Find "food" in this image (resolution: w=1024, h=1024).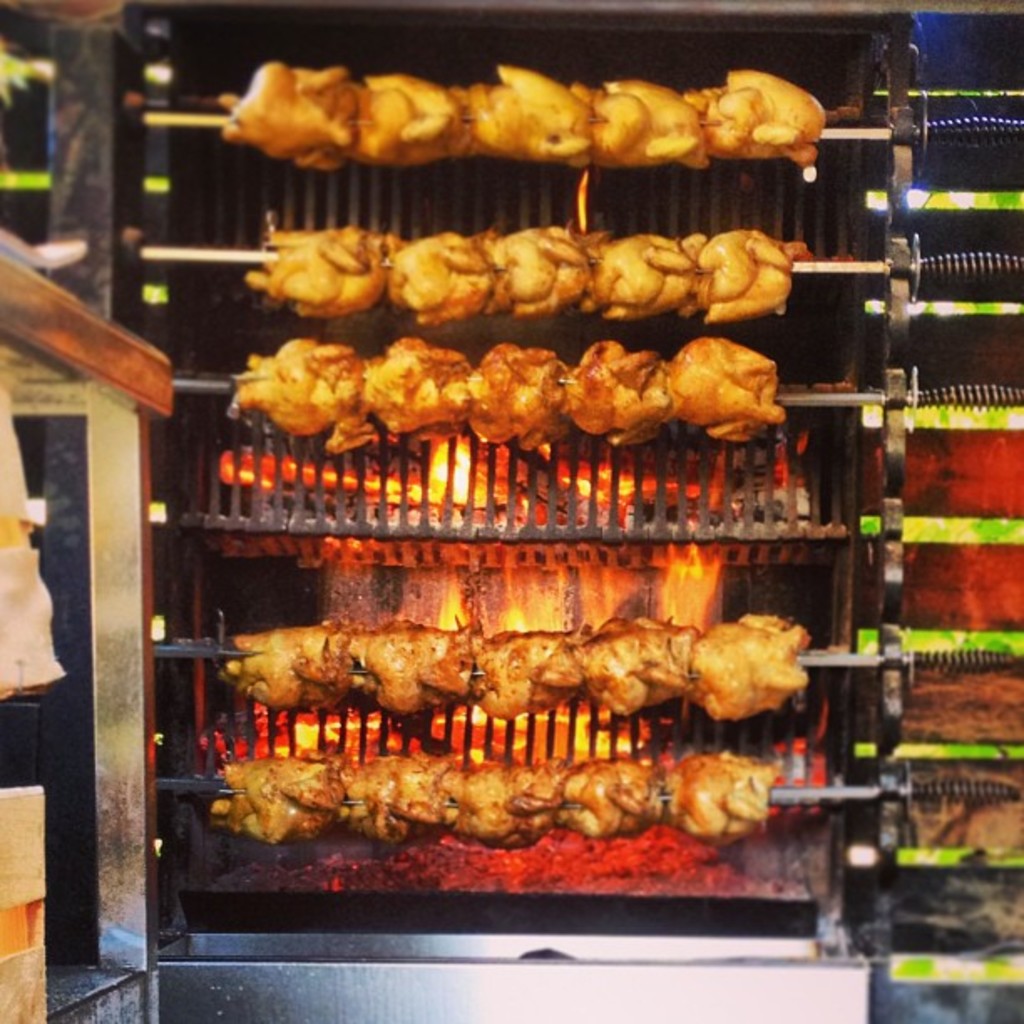
{"left": 336, "top": 753, "right": 455, "bottom": 855}.
